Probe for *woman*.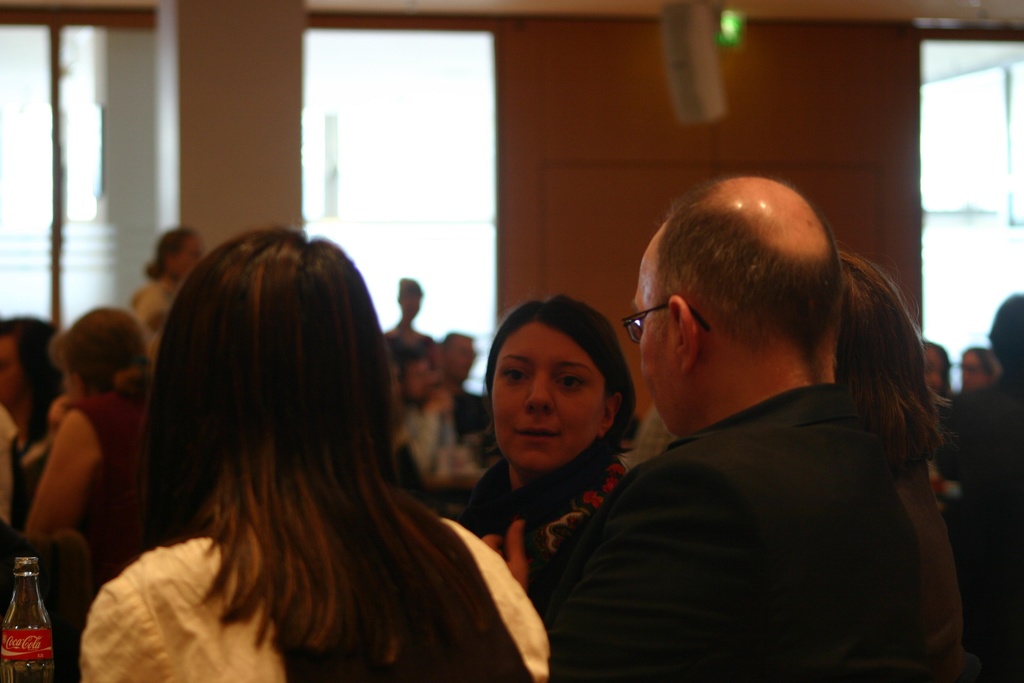
Probe result: 63:221:586:677.
